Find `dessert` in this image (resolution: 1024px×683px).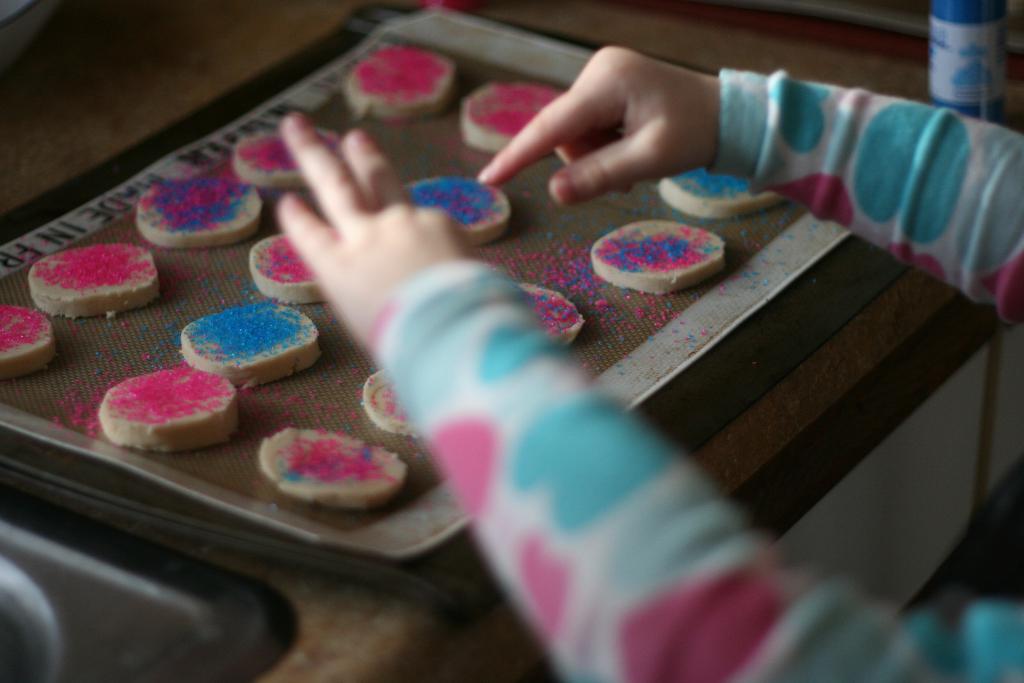
589/218/729/295.
